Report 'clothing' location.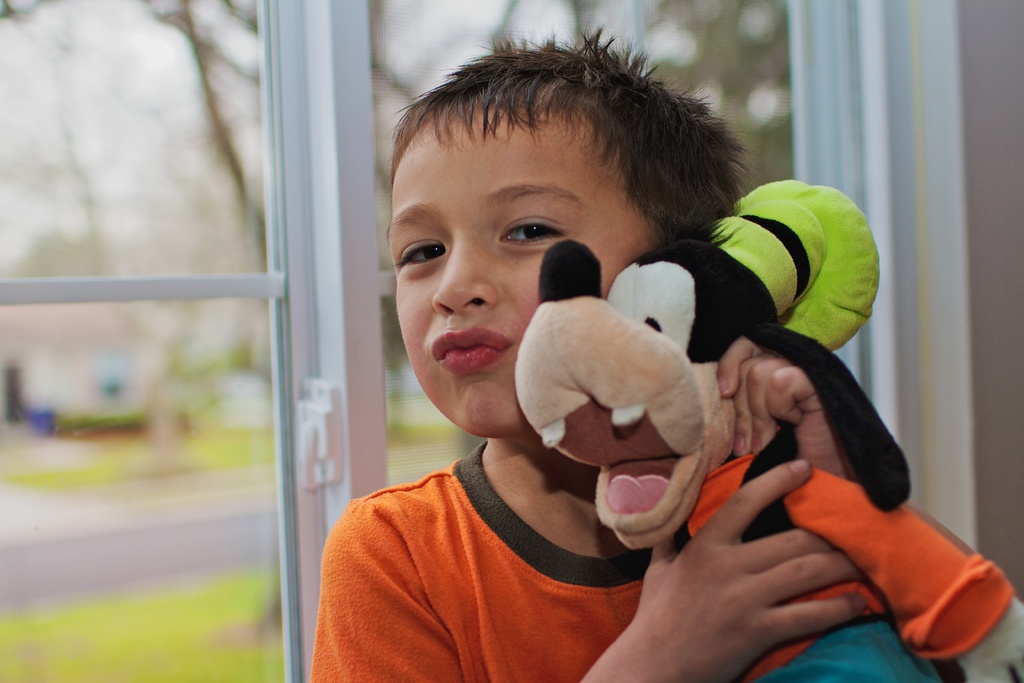
Report: BBox(325, 361, 810, 670).
